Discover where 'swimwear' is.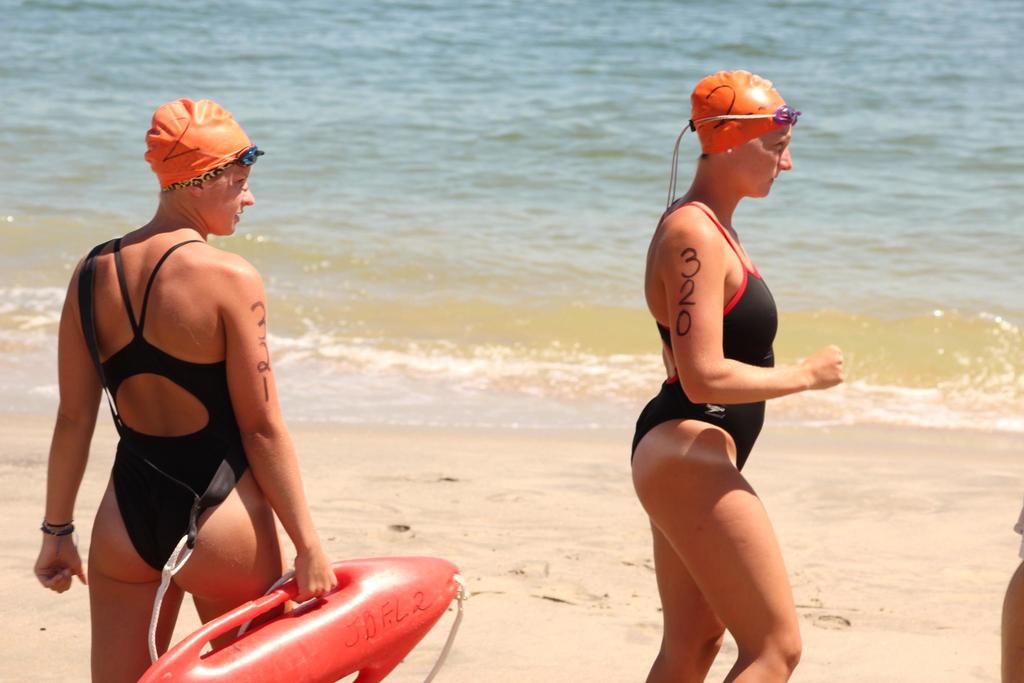
Discovered at l=83, t=230, r=260, b=568.
